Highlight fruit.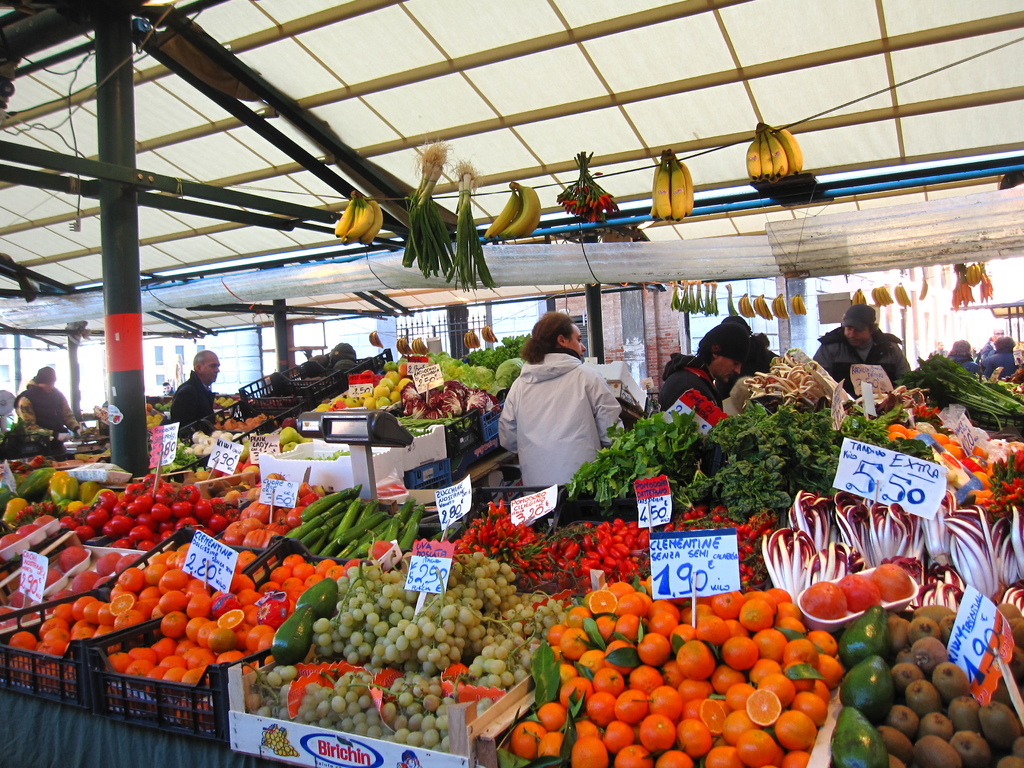
Highlighted region: bbox(1, 549, 260, 684).
